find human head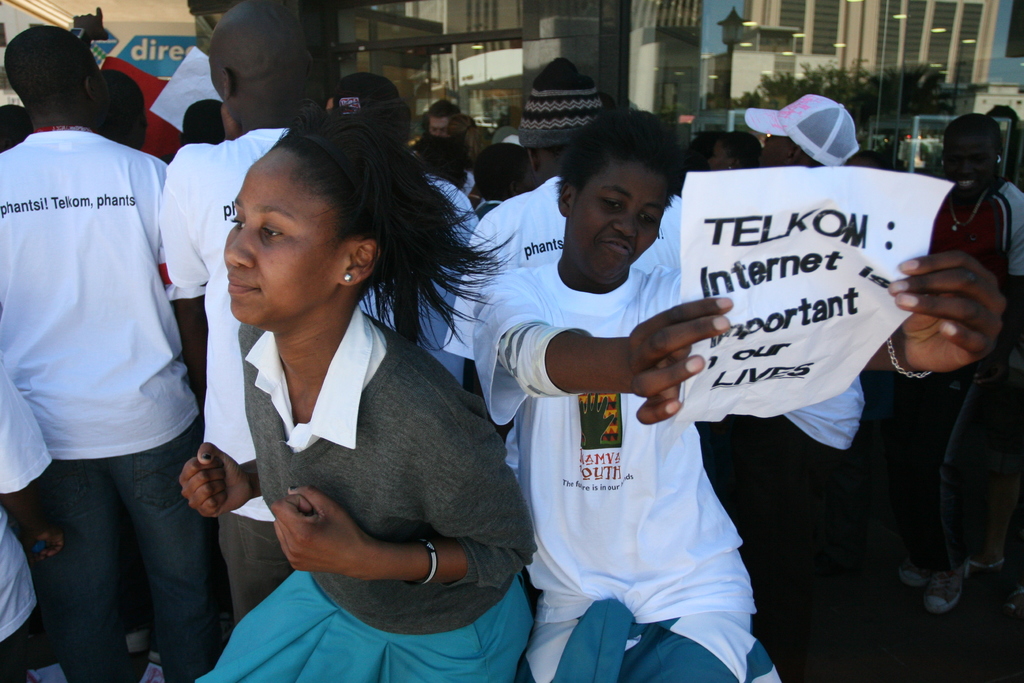
box=[99, 69, 151, 152]
